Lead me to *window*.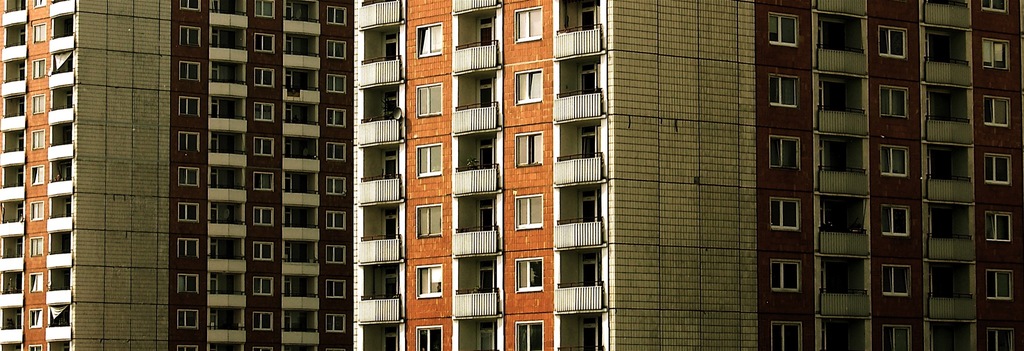
Lead to 177,199,201,224.
